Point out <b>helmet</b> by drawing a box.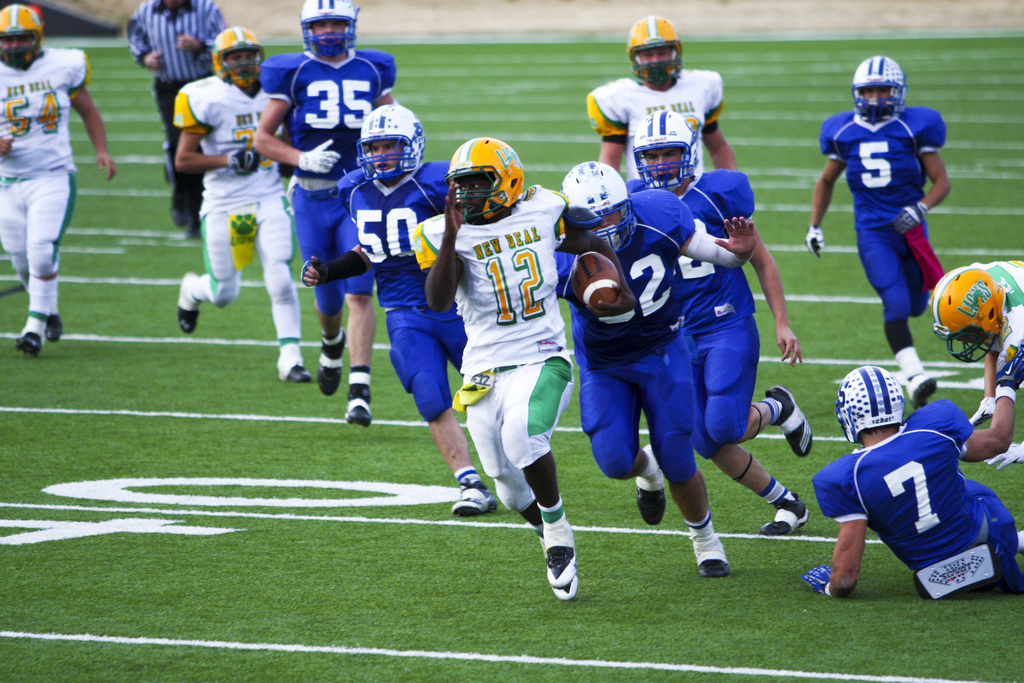
<box>299,0,364,62</box>.
